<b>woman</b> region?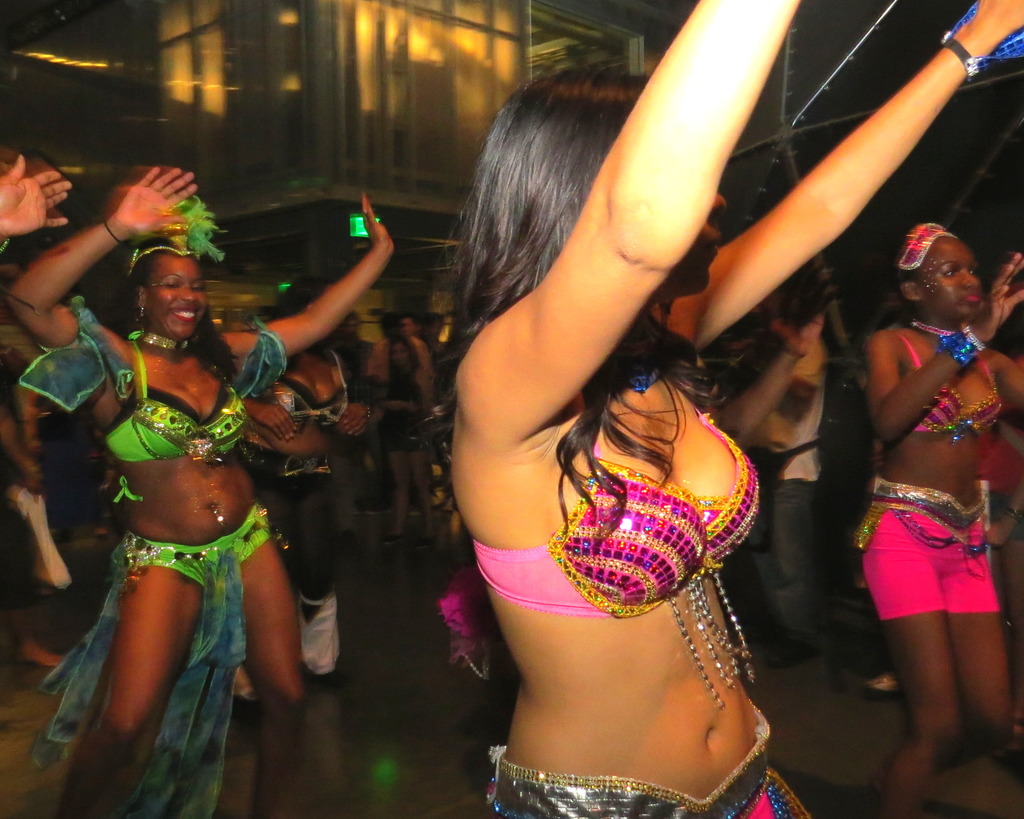
Rect(858, 219, 1023, 818)
